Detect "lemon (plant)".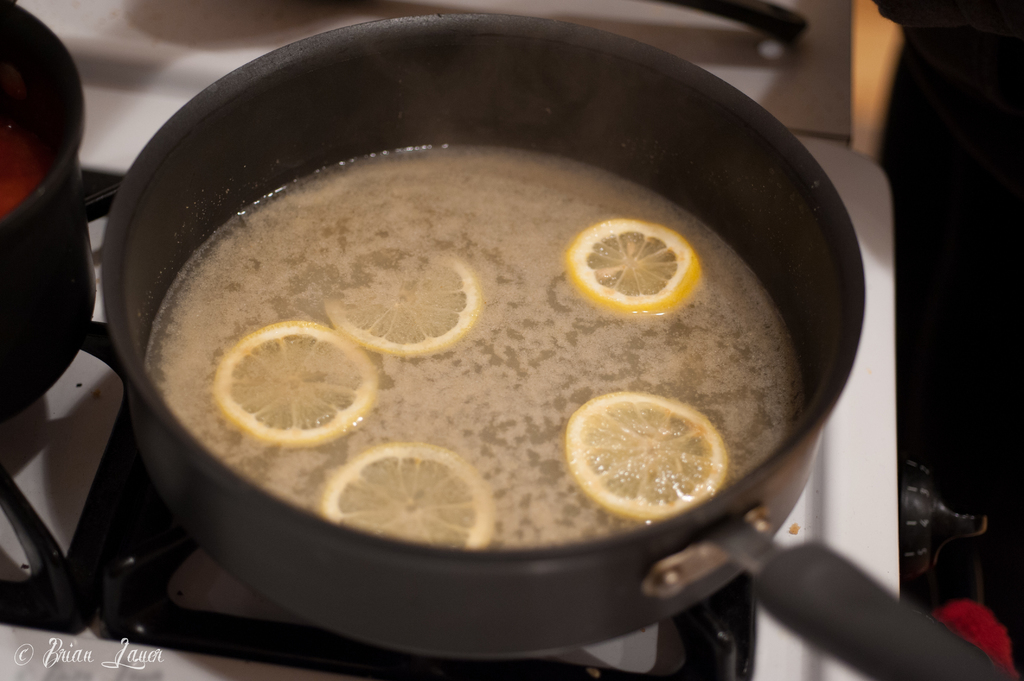
Detected at crop(214, 323, 385, 445).
